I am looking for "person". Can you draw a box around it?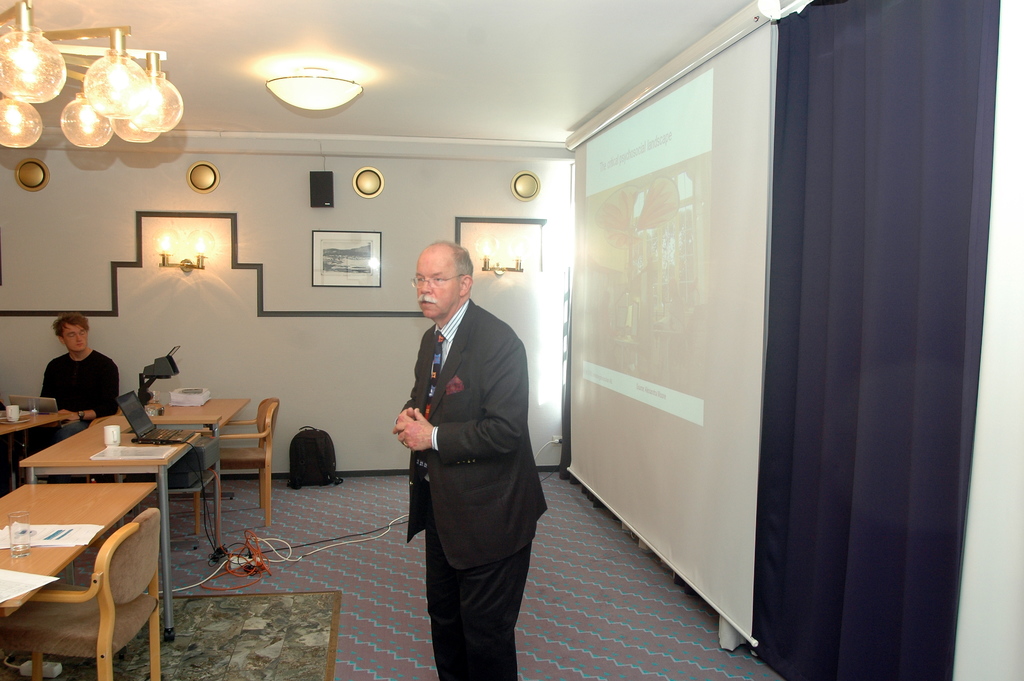
Sure, the bounding box is l=31, t=309, r=117, b=443.
